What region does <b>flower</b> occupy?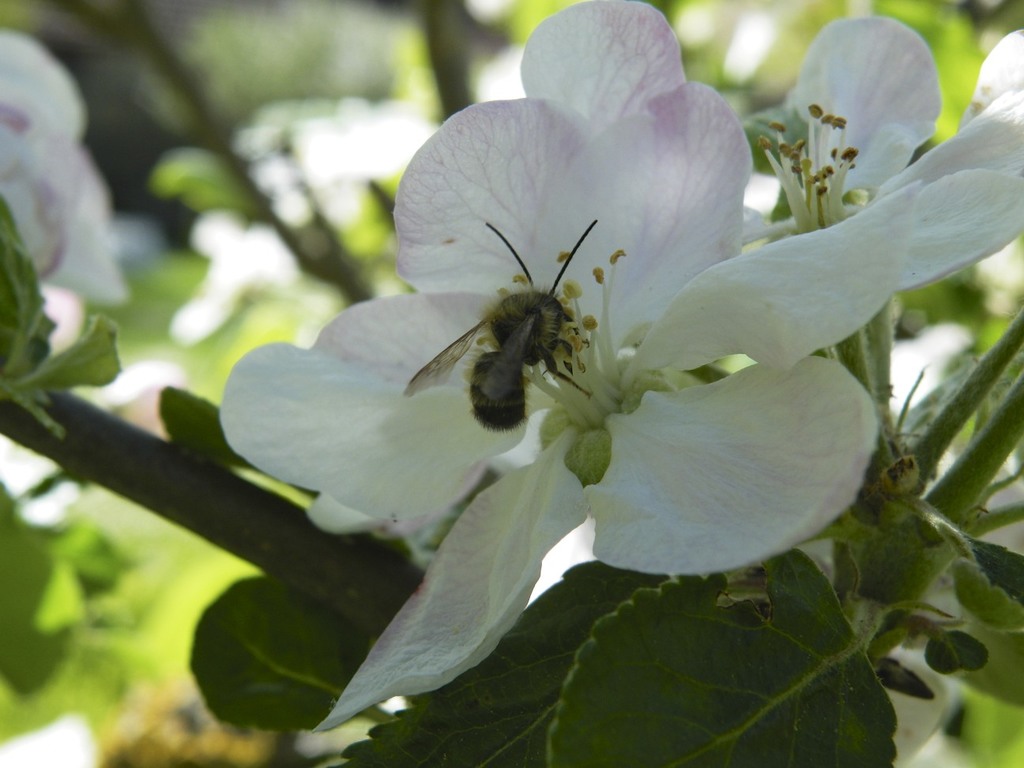
Rect(211, 0, 949, 707).
